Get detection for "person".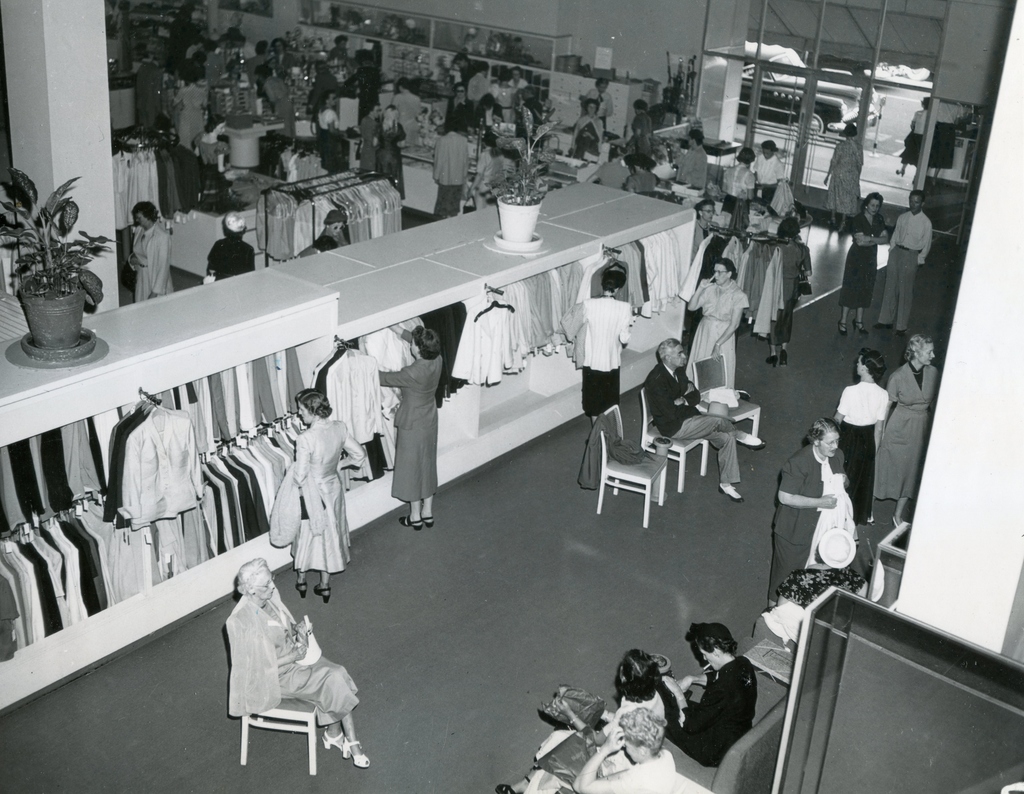
Detection: Rect(643, 343, 764, 504).
